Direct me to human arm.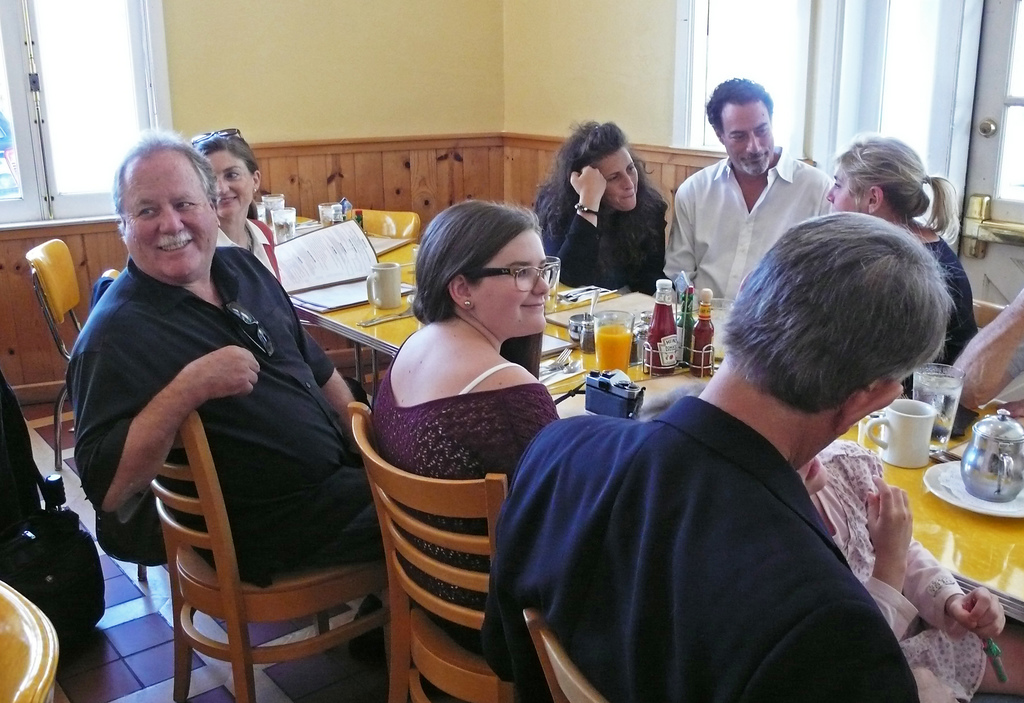
Direction: rect(652, 170, 698, 297).
